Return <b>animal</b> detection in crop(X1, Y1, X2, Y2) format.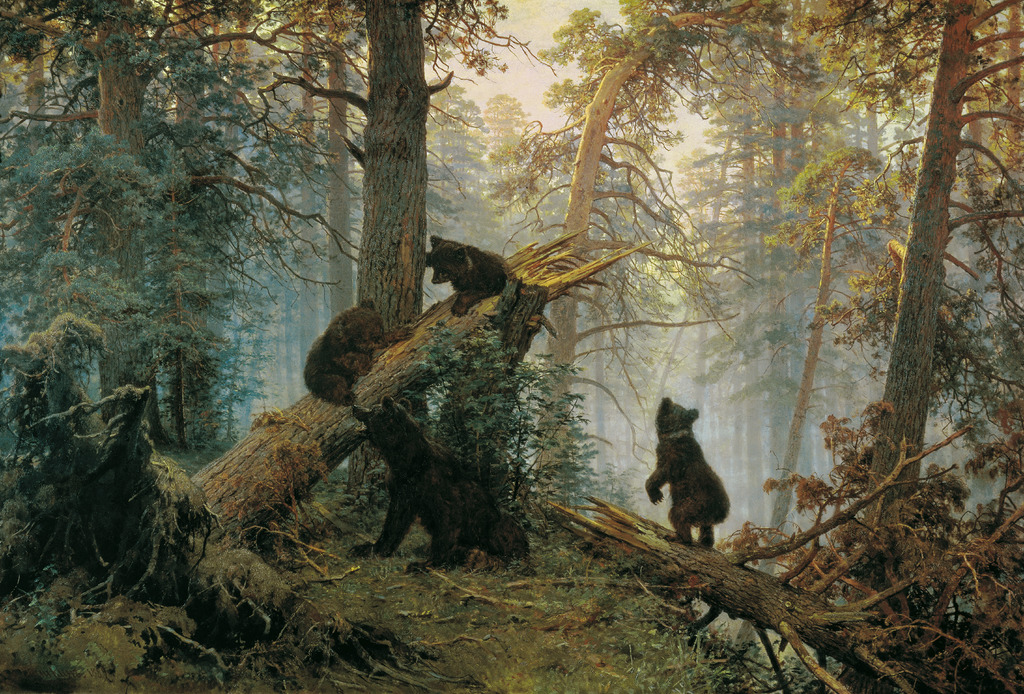
crop(425, 238, 522, 317).
